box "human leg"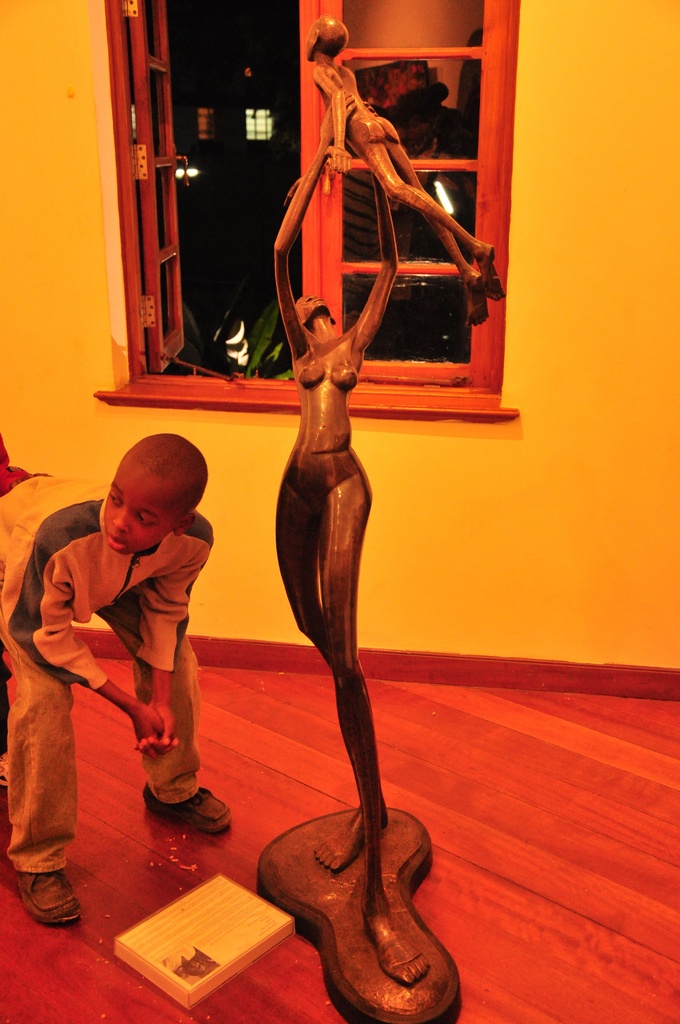
box=[99, 602, 232, 831]
